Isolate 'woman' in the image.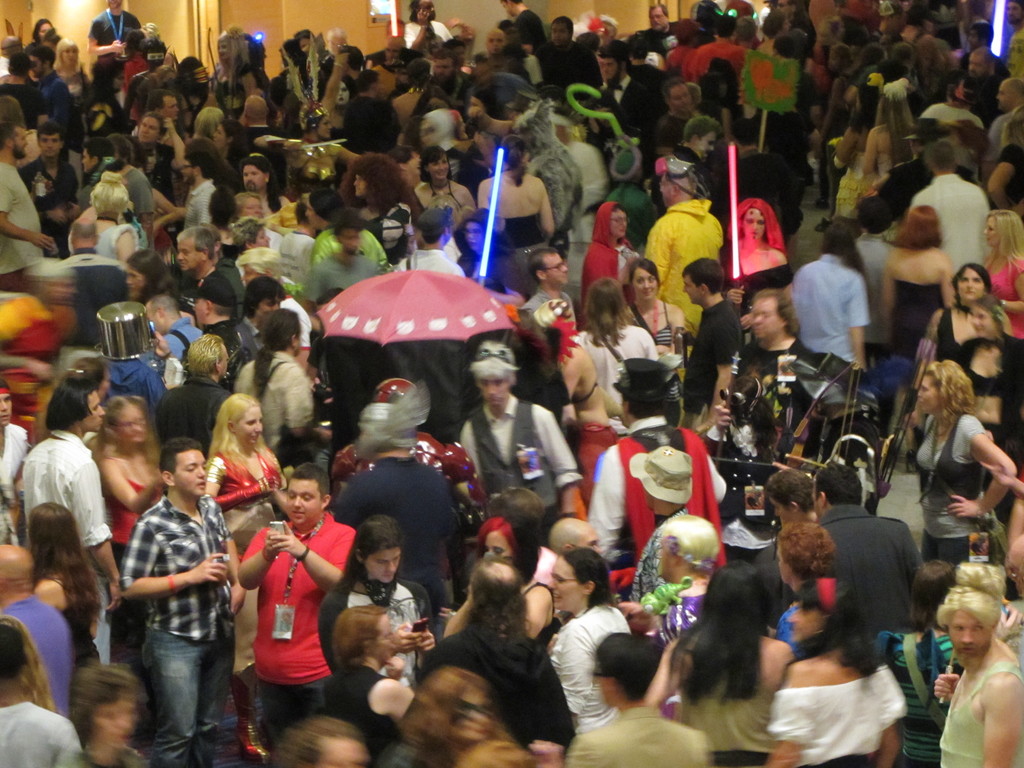
Isolated region: [75,62,133,143].
